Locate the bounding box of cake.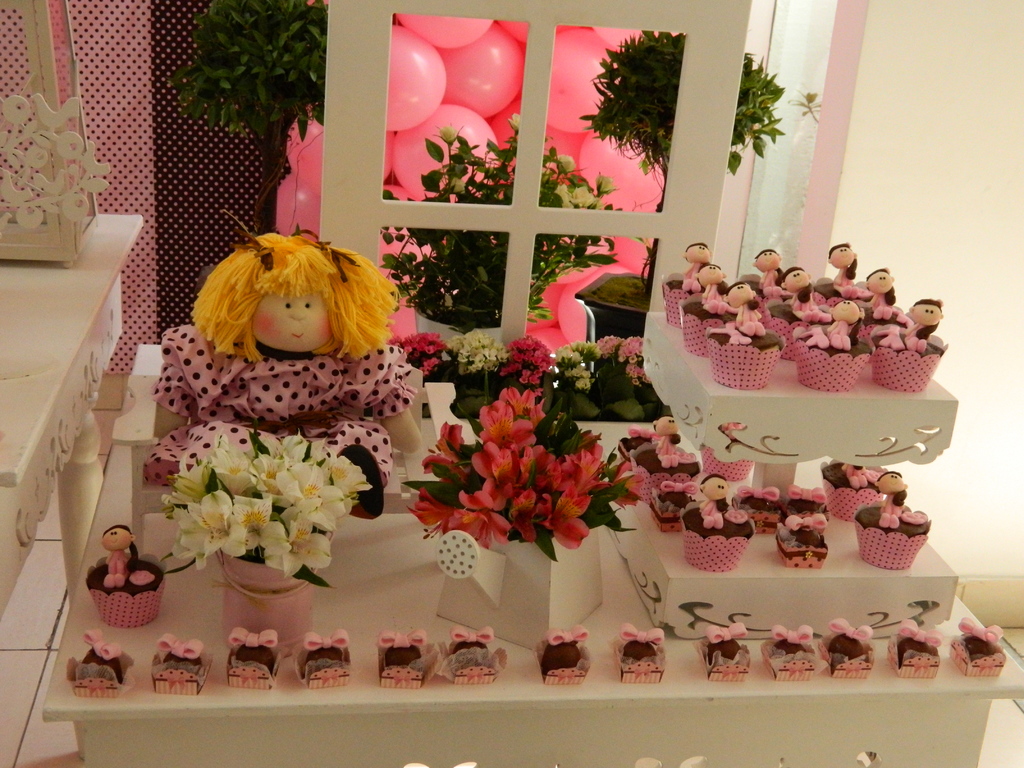
Bounding box: region(768, 507, 835, 576).
